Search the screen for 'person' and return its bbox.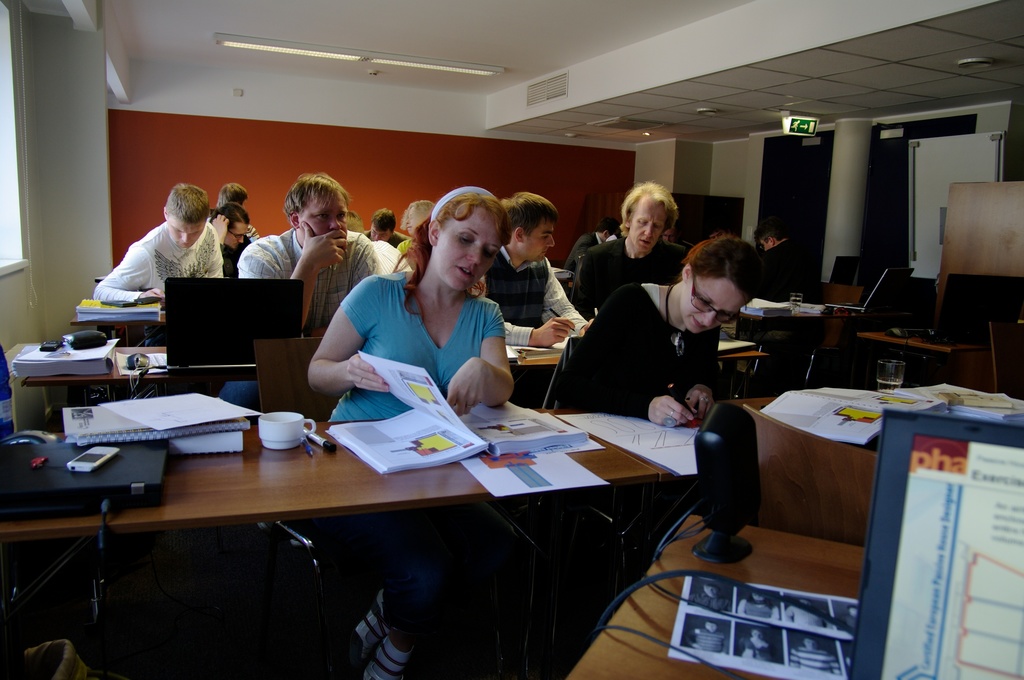
Found: 541/237/767/679.
